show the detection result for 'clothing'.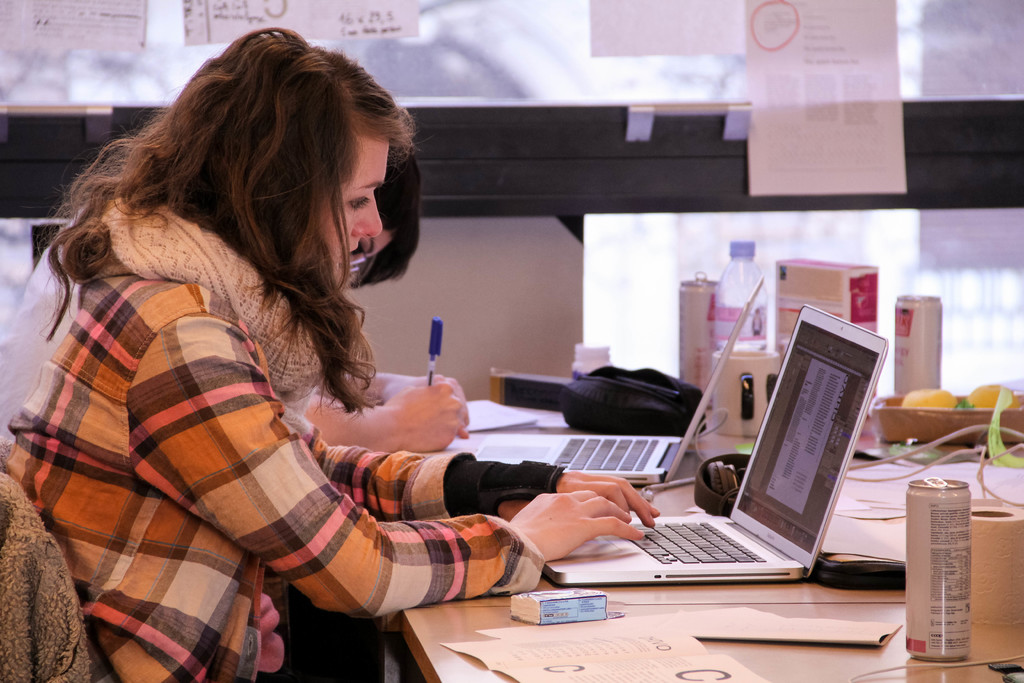
region(49, 181, 481, 640).
